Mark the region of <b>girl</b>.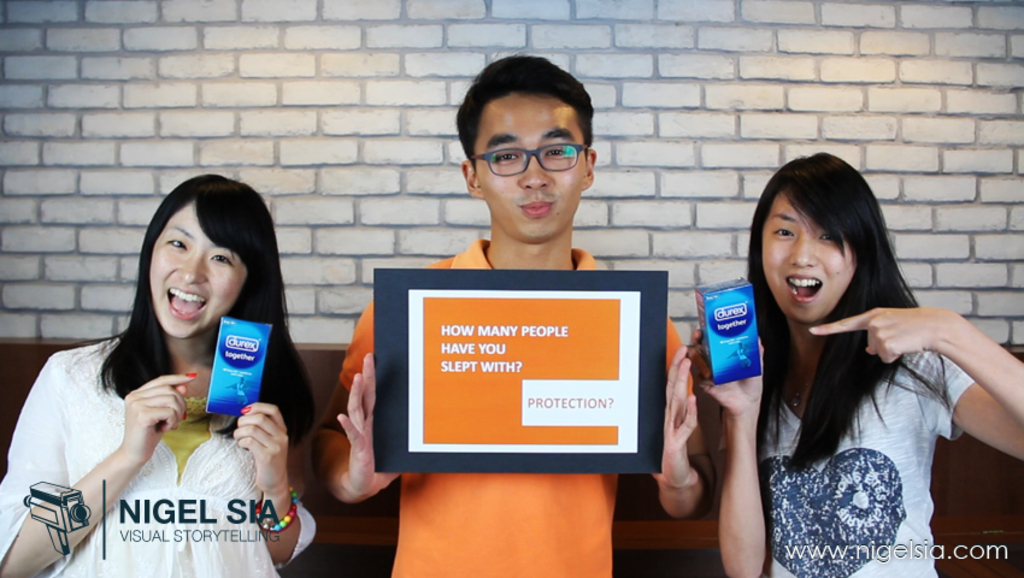
Region: region(689, 154, 1023, 577).
